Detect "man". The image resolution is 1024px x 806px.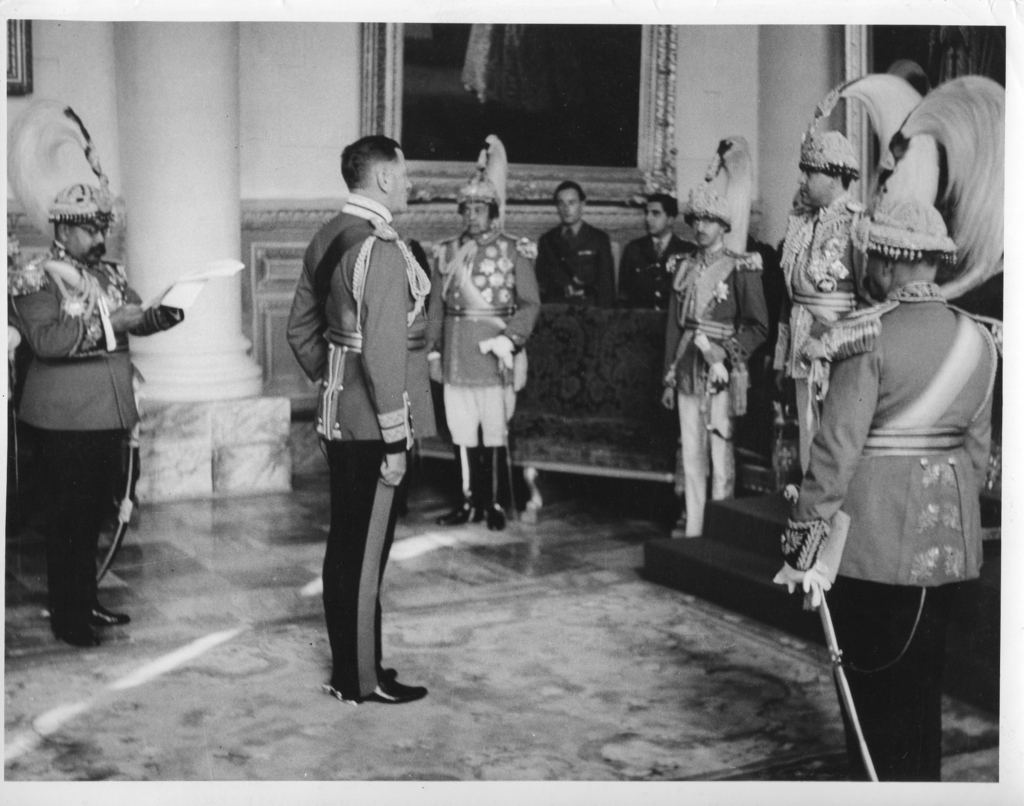
crop(777, 65, 920, 471).
